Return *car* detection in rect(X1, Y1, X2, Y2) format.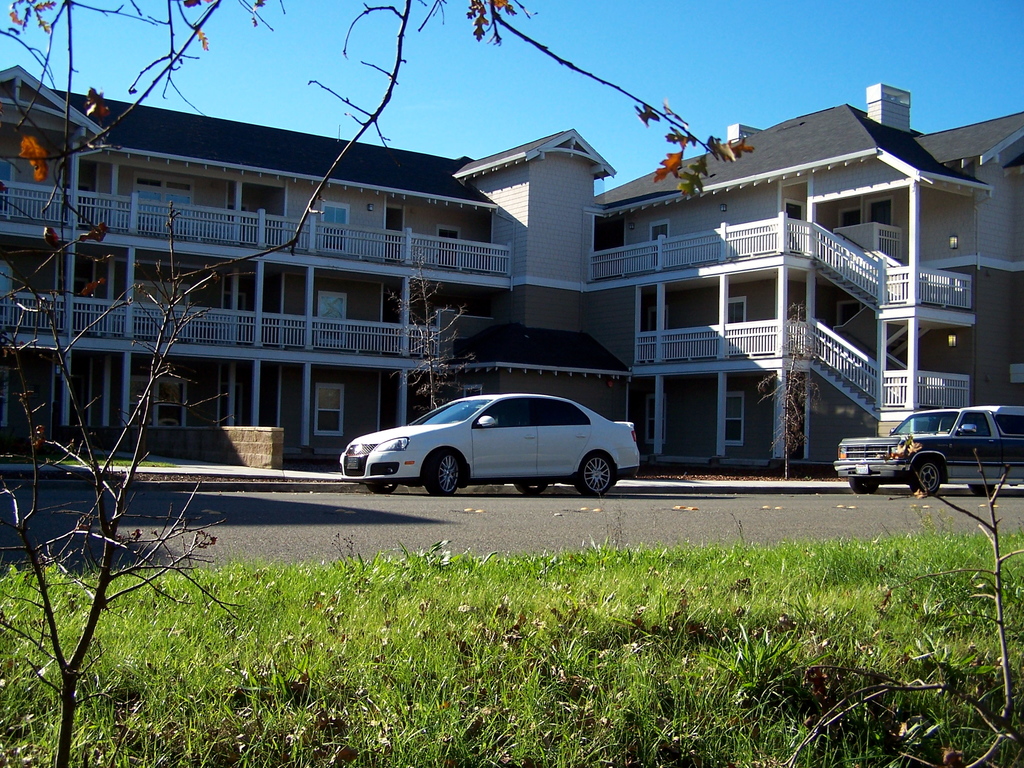
rect(341, 393, 642, 498).
